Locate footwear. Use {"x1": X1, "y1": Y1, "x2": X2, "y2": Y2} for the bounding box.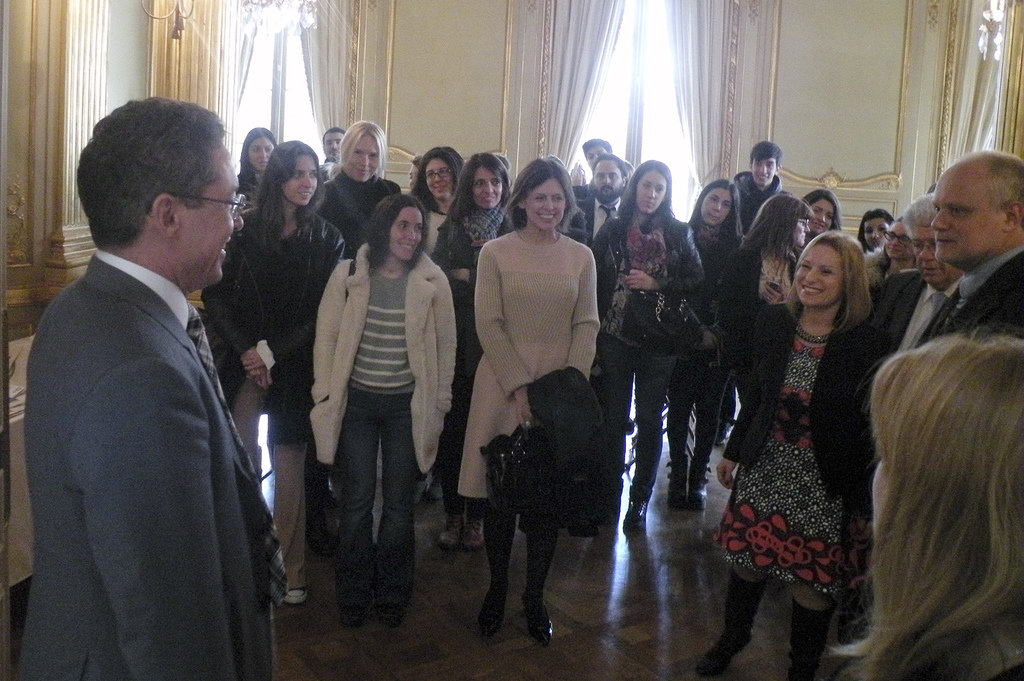
{"x1": 438, "y1": 508, "x2": 467, "y2": 553}.
